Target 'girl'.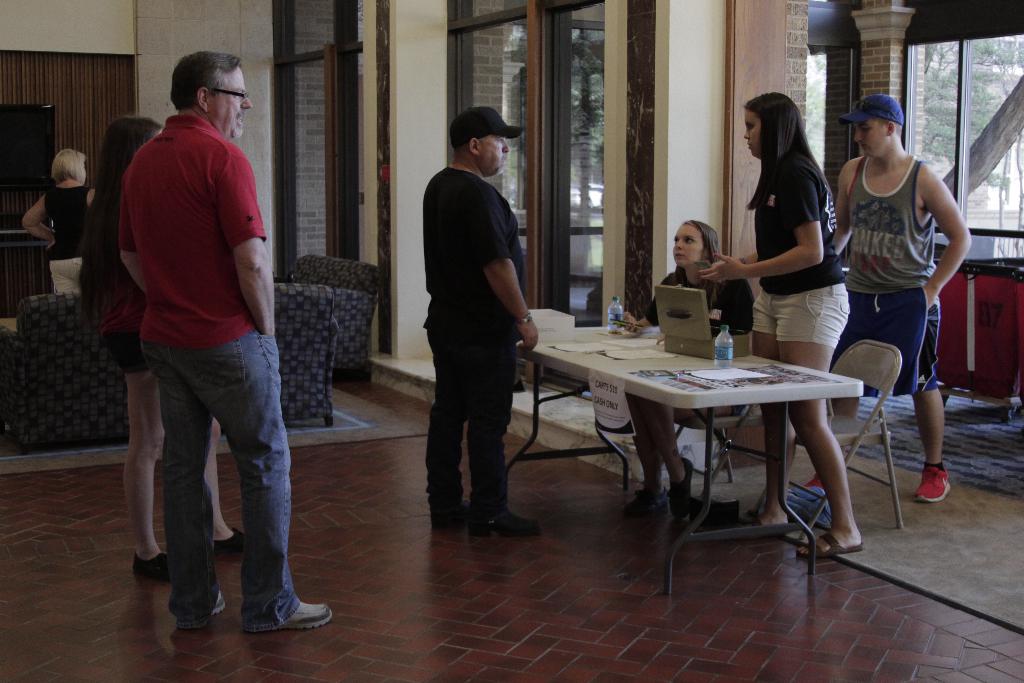
Target region: region(617, 218, 756, 523).
